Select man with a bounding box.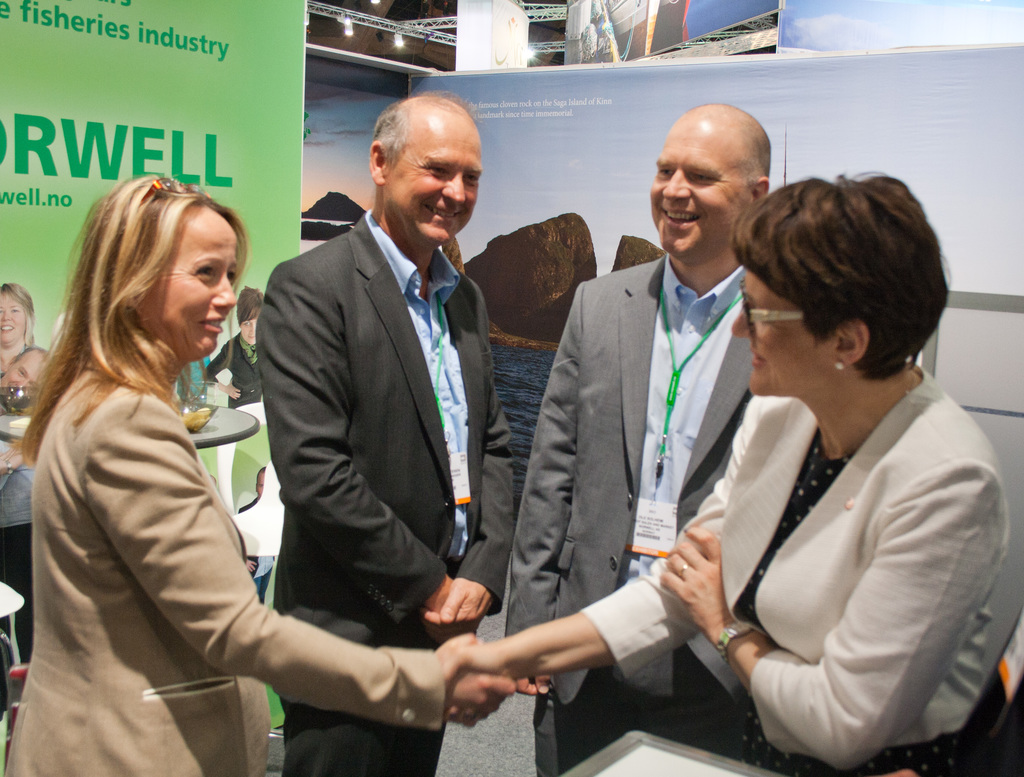
228 78 537 755.
